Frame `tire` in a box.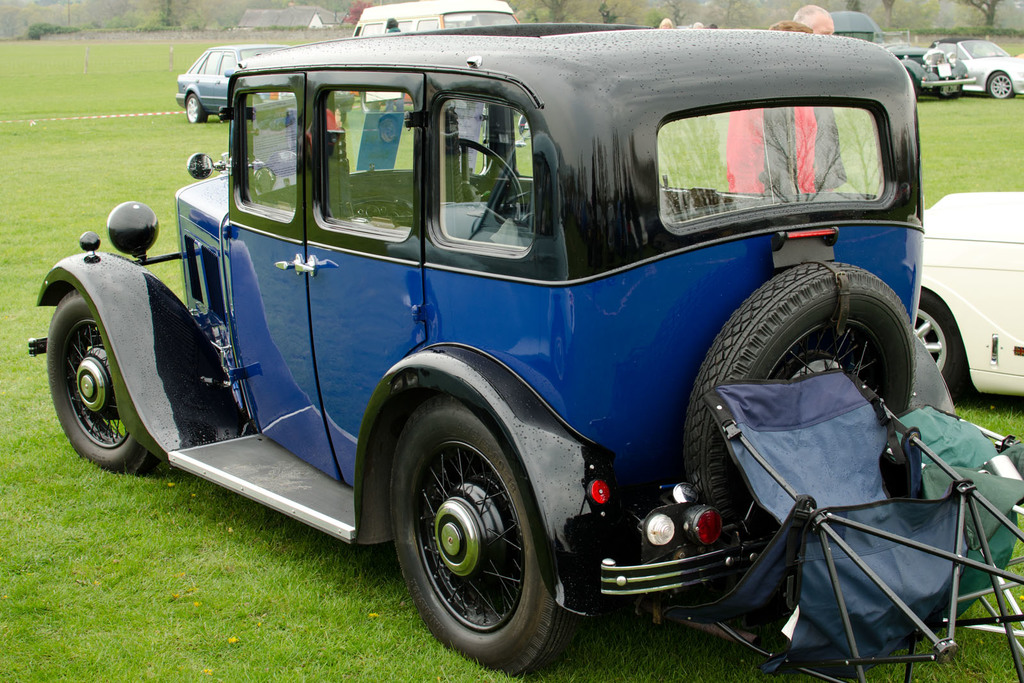
<bbox>686, 261, 916, 540</bbox>.
